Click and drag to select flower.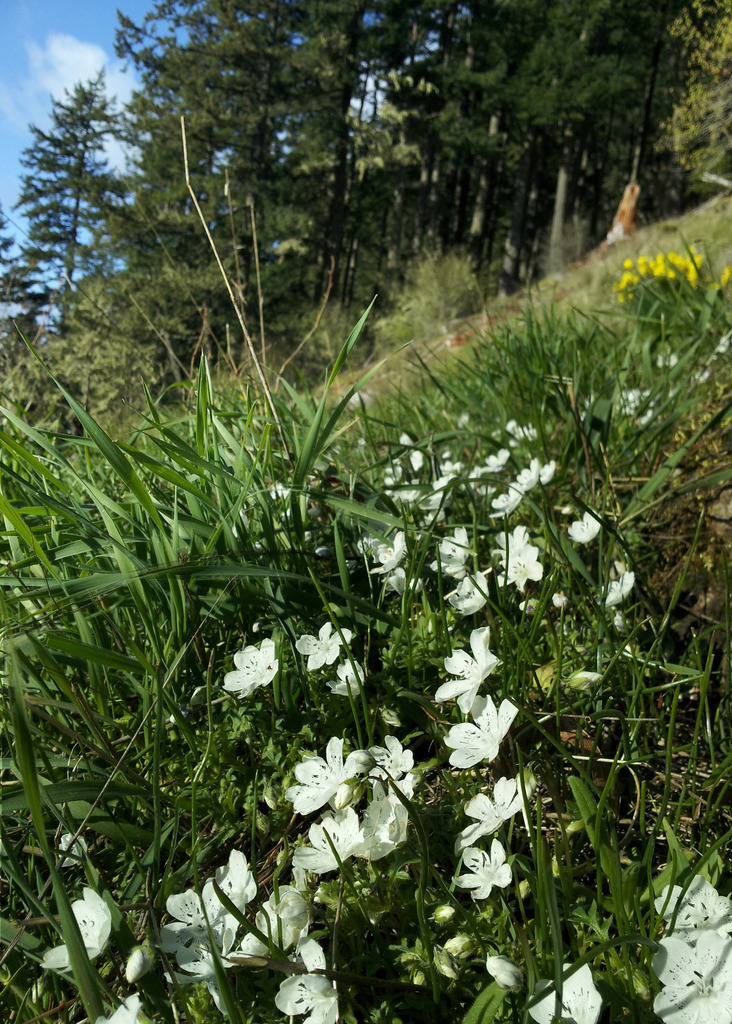
Selection: box(544, 461, 560, 483).
